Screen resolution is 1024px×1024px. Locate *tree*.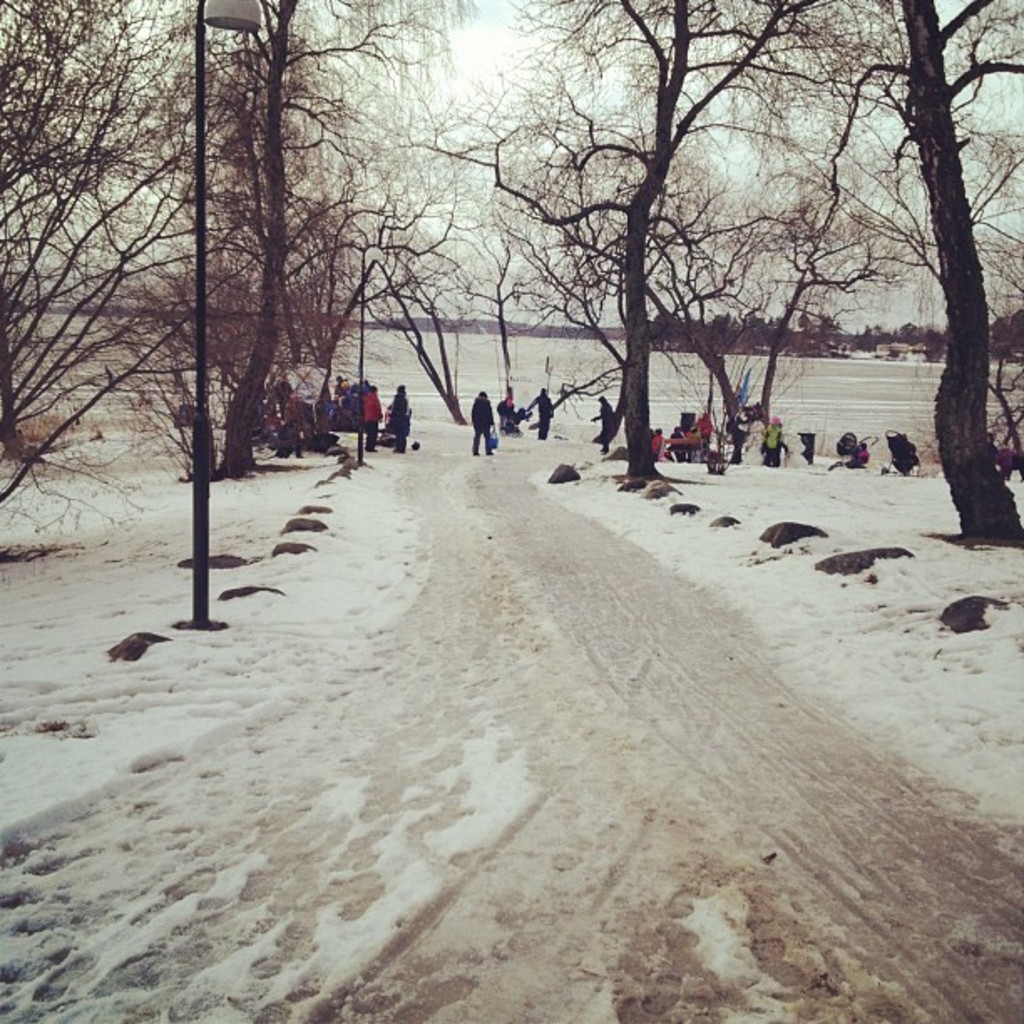
(549, 0, 904, 460).
